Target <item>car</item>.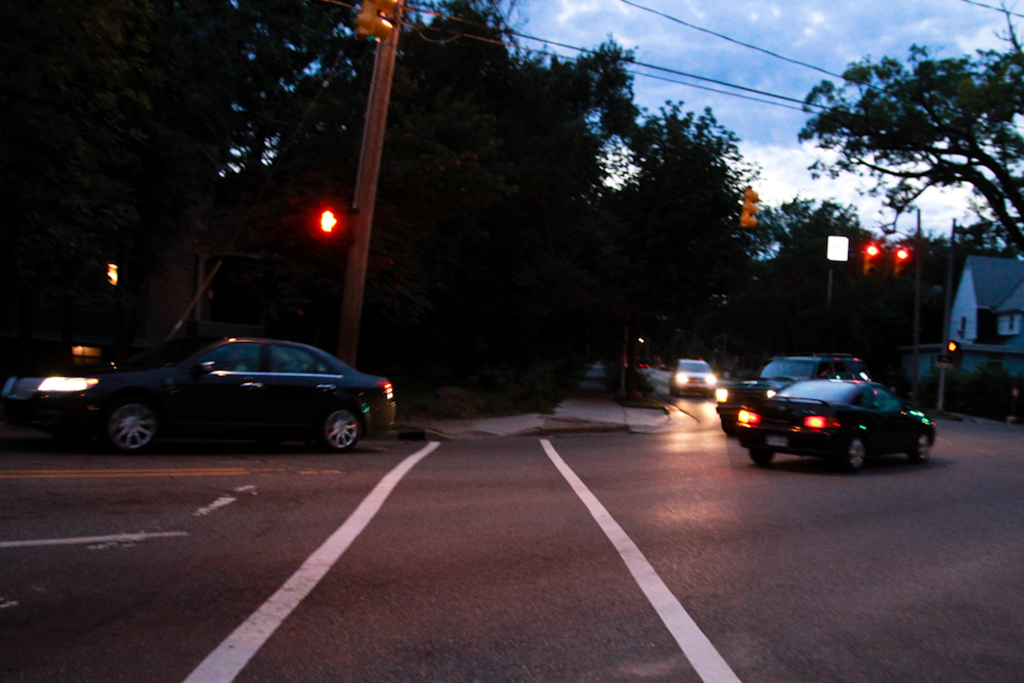
Target region: (0, 331, 394, 454).
